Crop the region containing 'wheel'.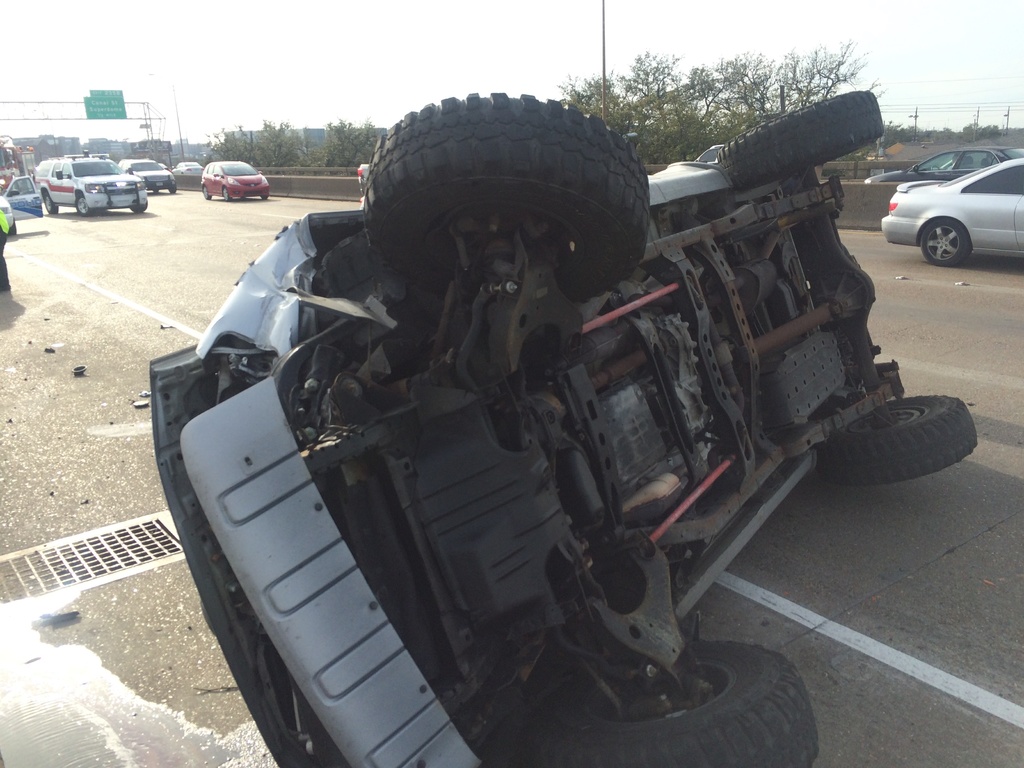
Crop region: [129,204,150,213].
